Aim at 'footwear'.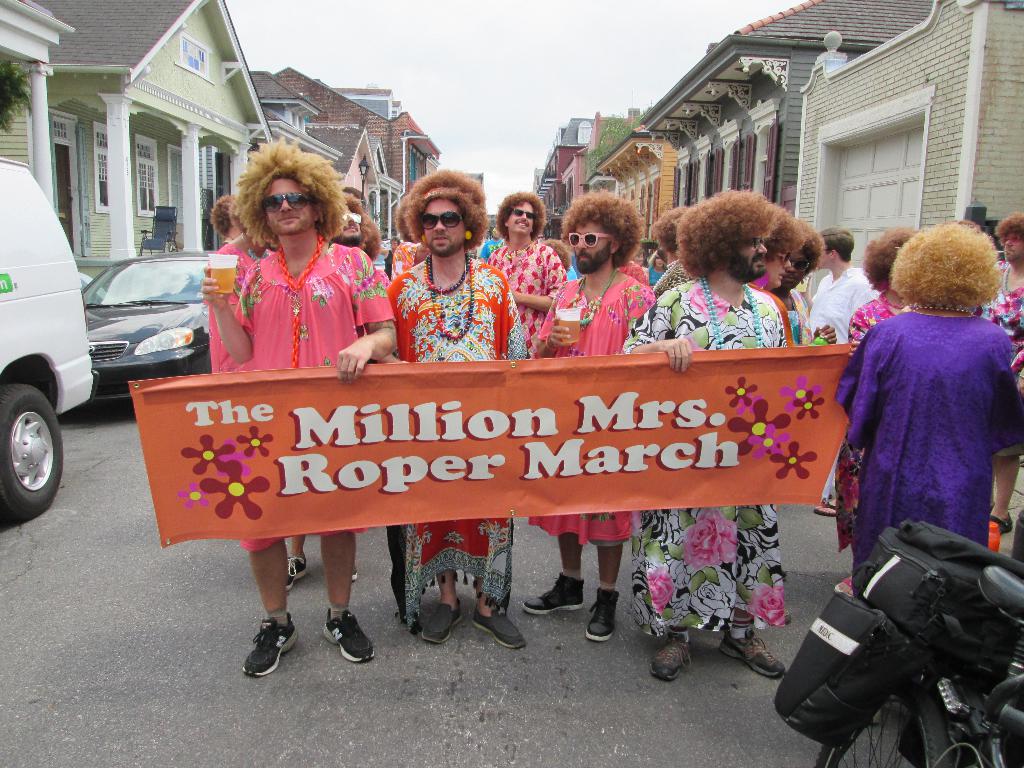
Aimed at 718 626 785 676.
